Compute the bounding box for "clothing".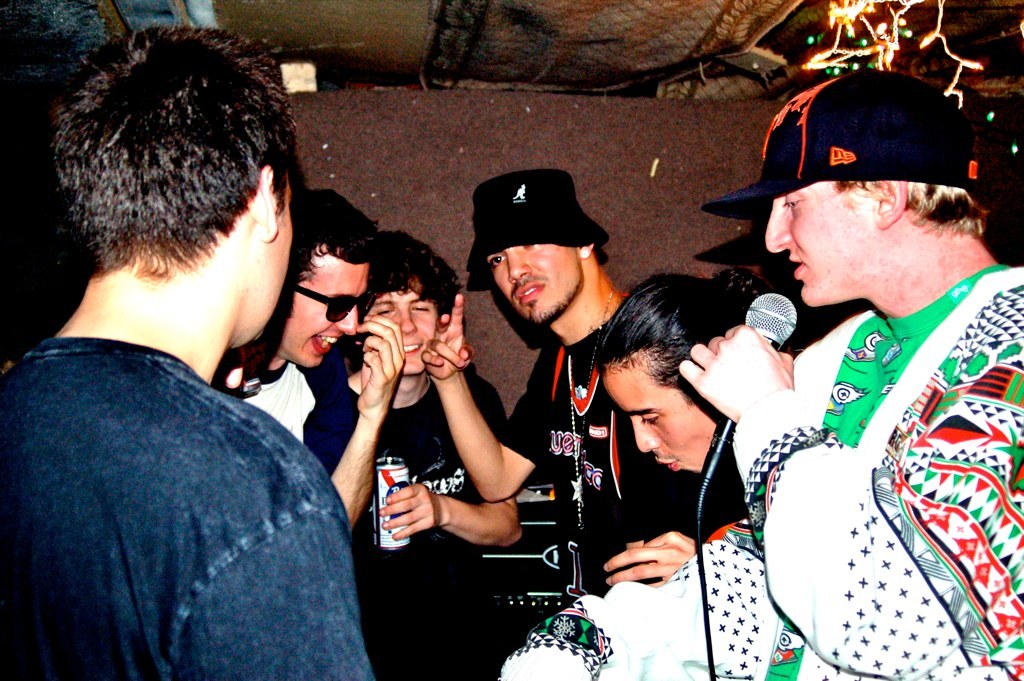
<region>501, 325, 745, 584</region>.
